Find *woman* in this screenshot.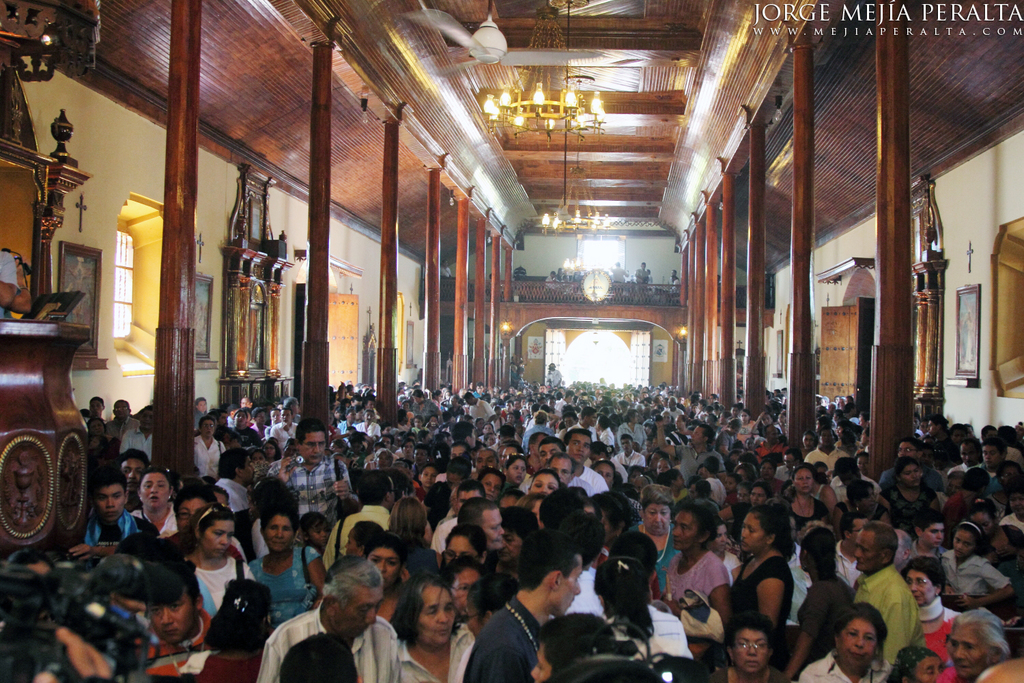
The bounding box for *woman* is select_region(589, 458, 623, 493).
